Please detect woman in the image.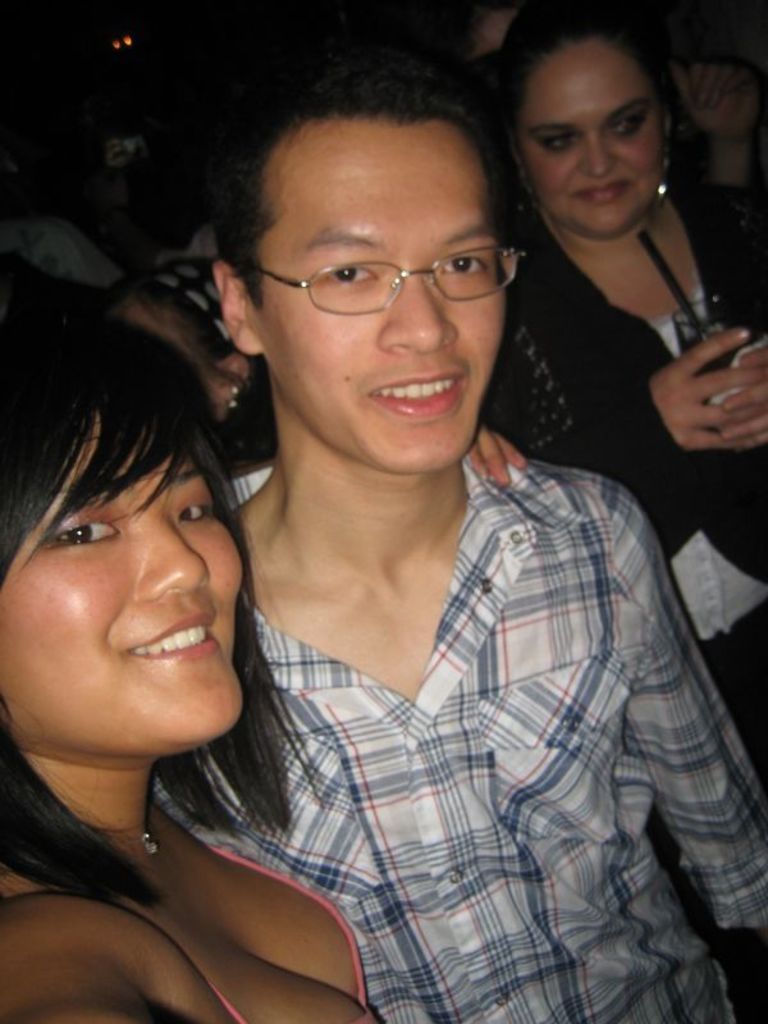
locate(479, 20, 760, 584).
